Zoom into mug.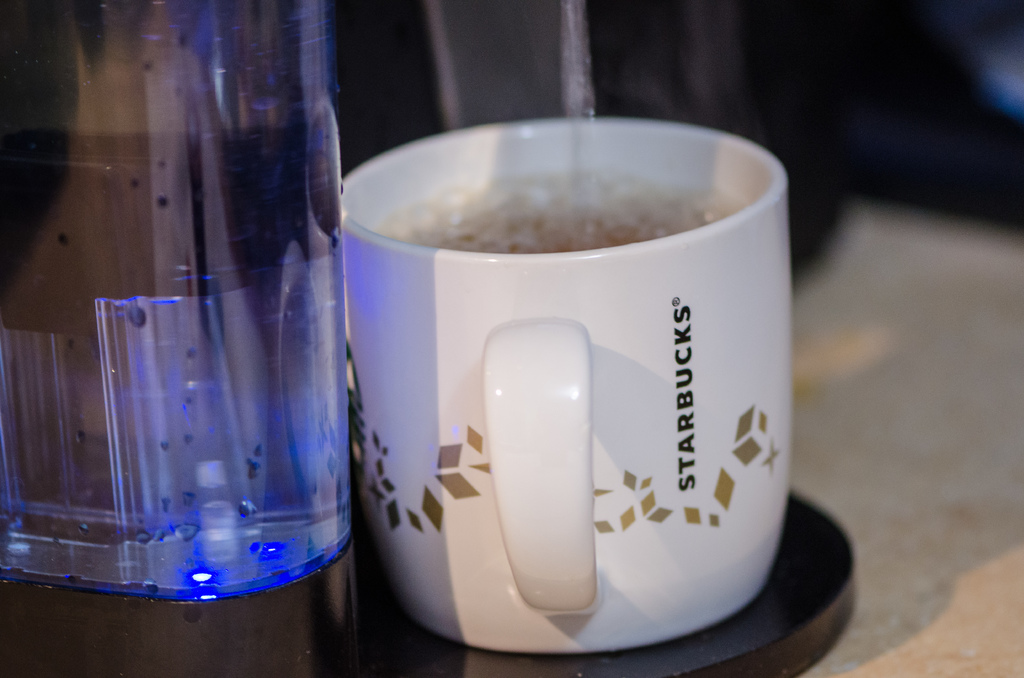
Zoom target: l=344, t=116, r=794, b=656.
